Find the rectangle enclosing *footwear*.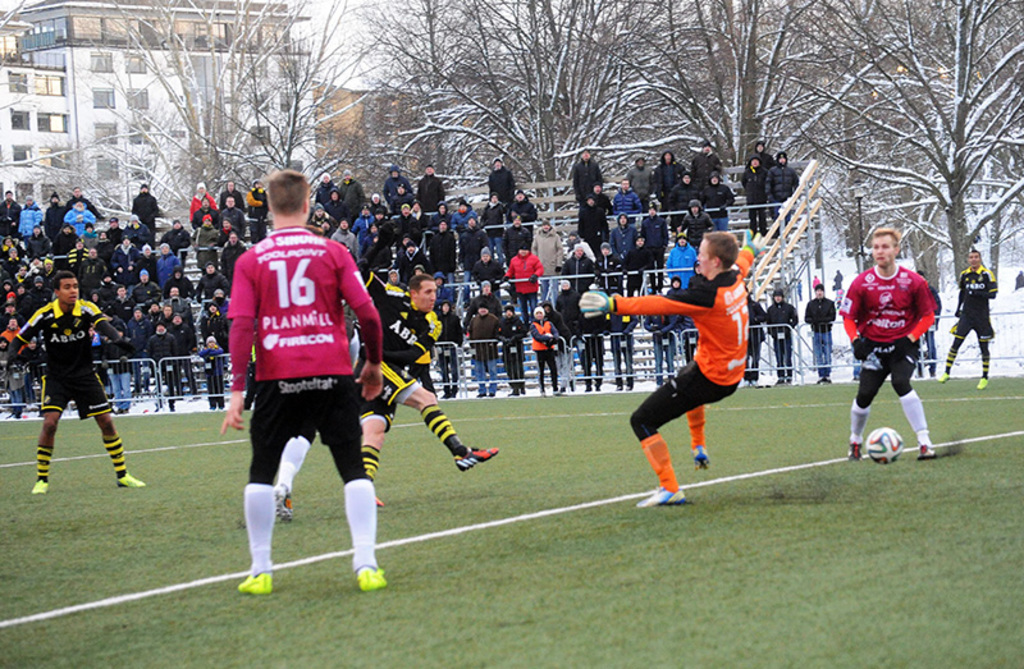
region(634, 485, 687, 508).
